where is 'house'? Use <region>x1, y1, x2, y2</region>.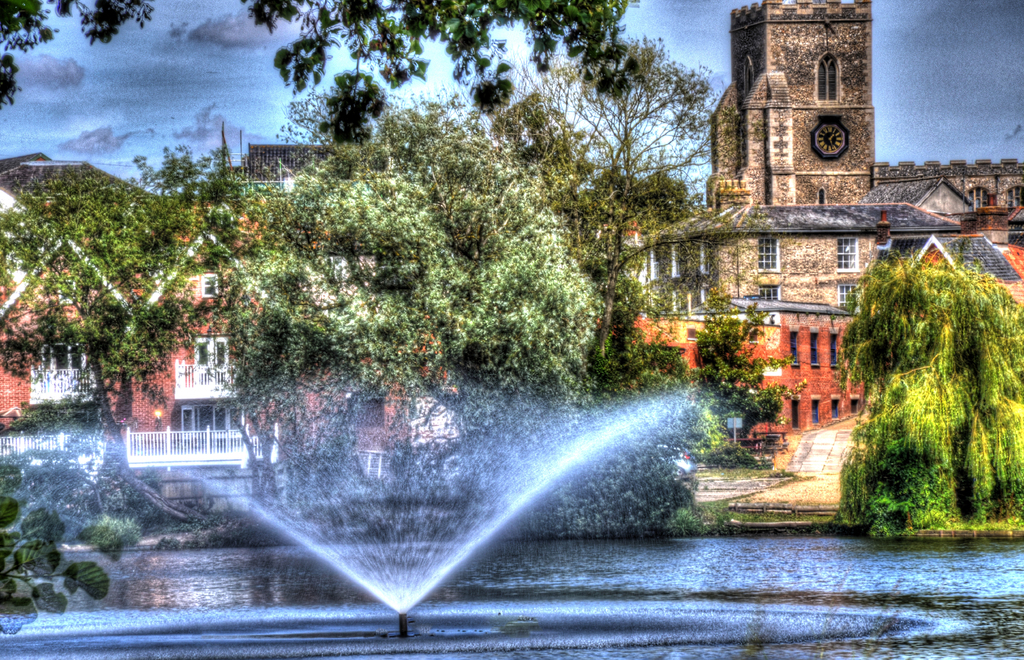
<region>588, 235, 1023, 434</region>.
